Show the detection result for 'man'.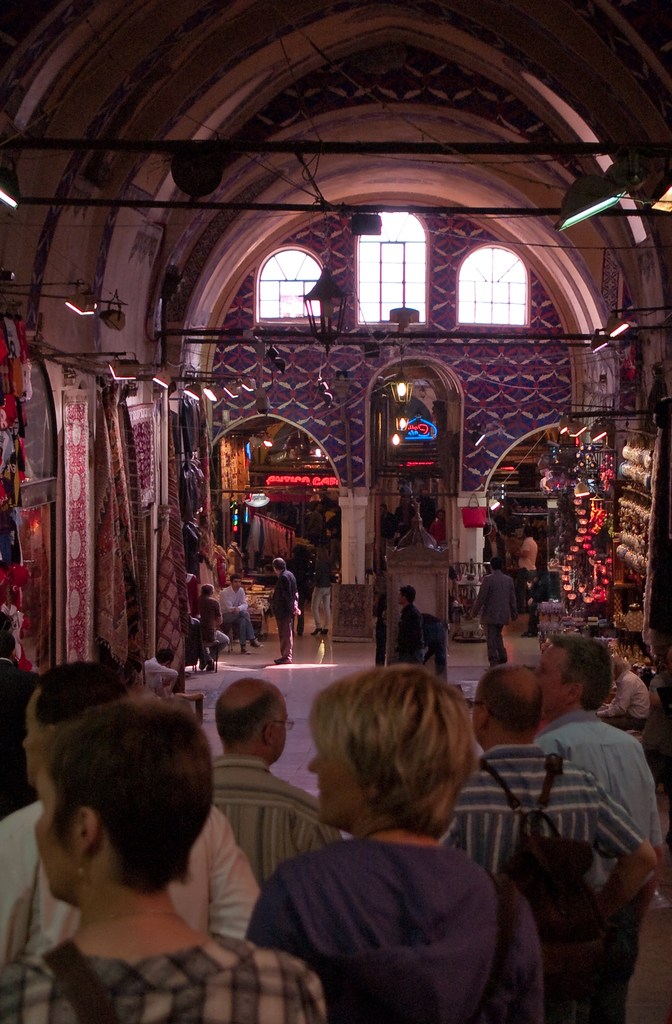
crop(602, 663, 649, 730).
